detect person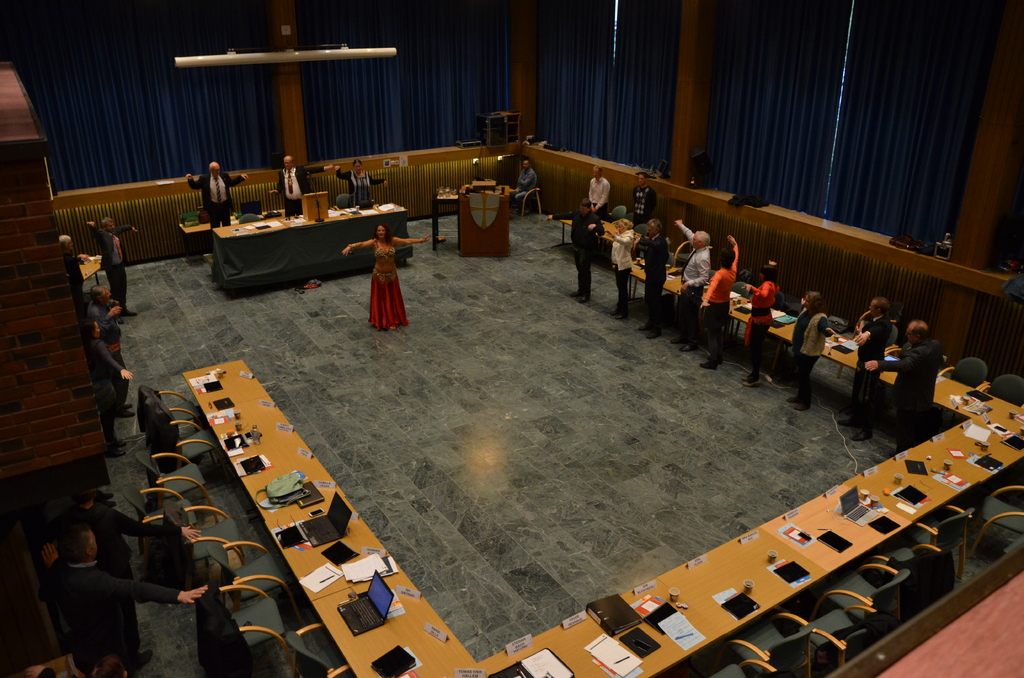
bbox=(628, 168, 654, 222)
